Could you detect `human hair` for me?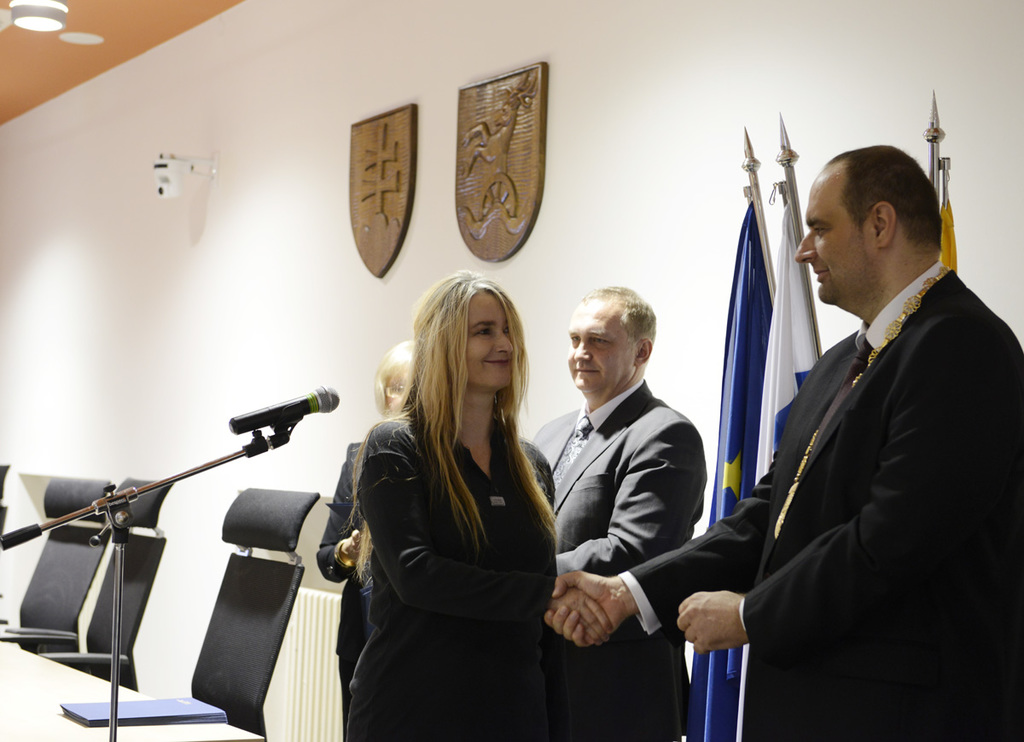
Detection result: (left=335, top=267, right=583, bottom=584).
